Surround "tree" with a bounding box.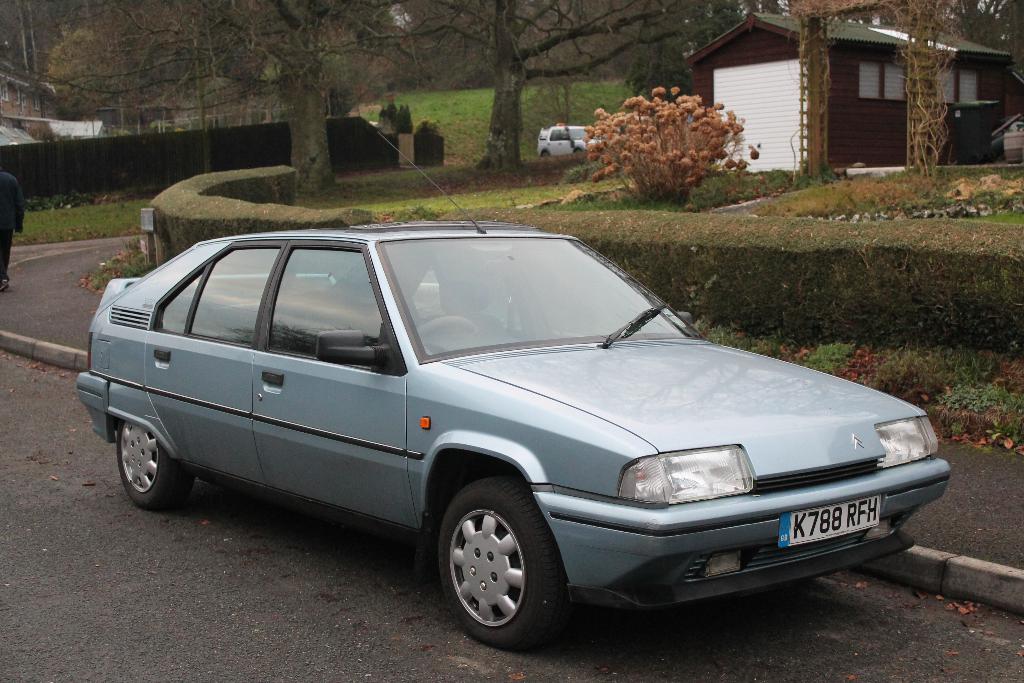
<box>376,1,686,163</box>.
